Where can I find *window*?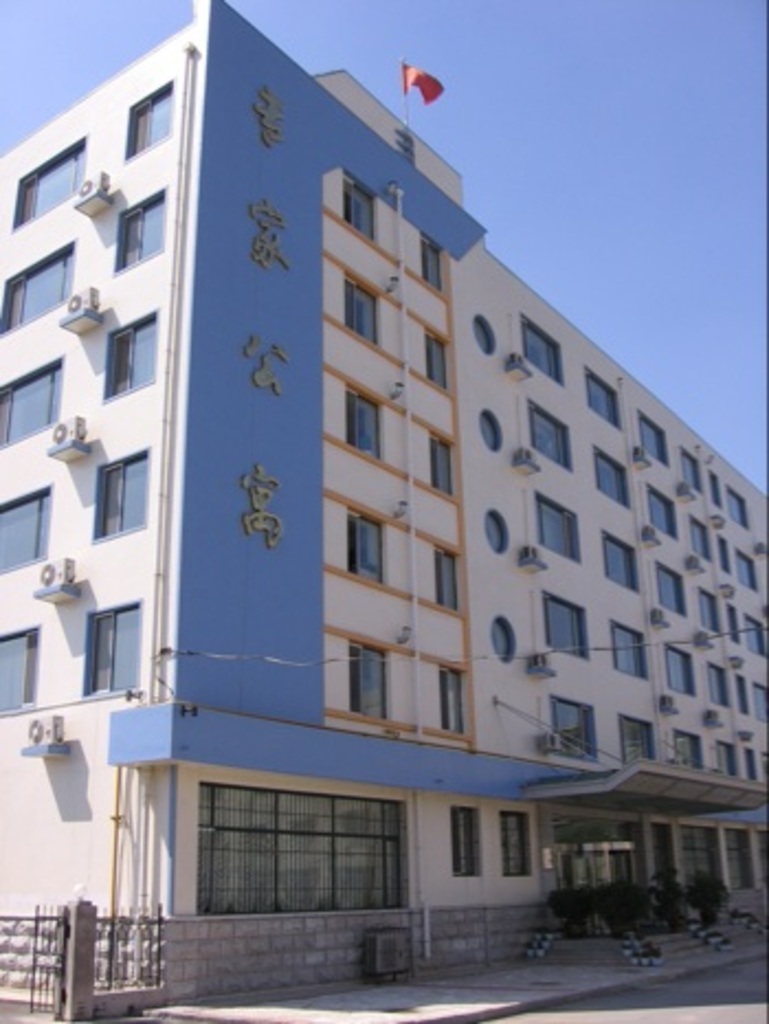
You can find it at 639,413,670,461.
